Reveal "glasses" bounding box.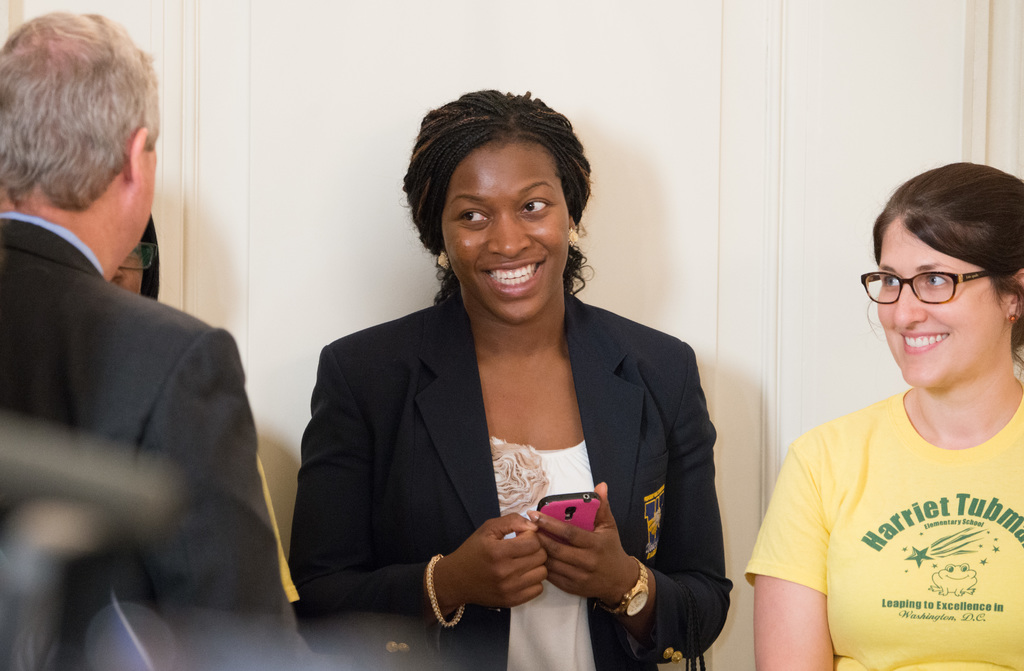
Revealed: detection(118, 241, 155, 270).
